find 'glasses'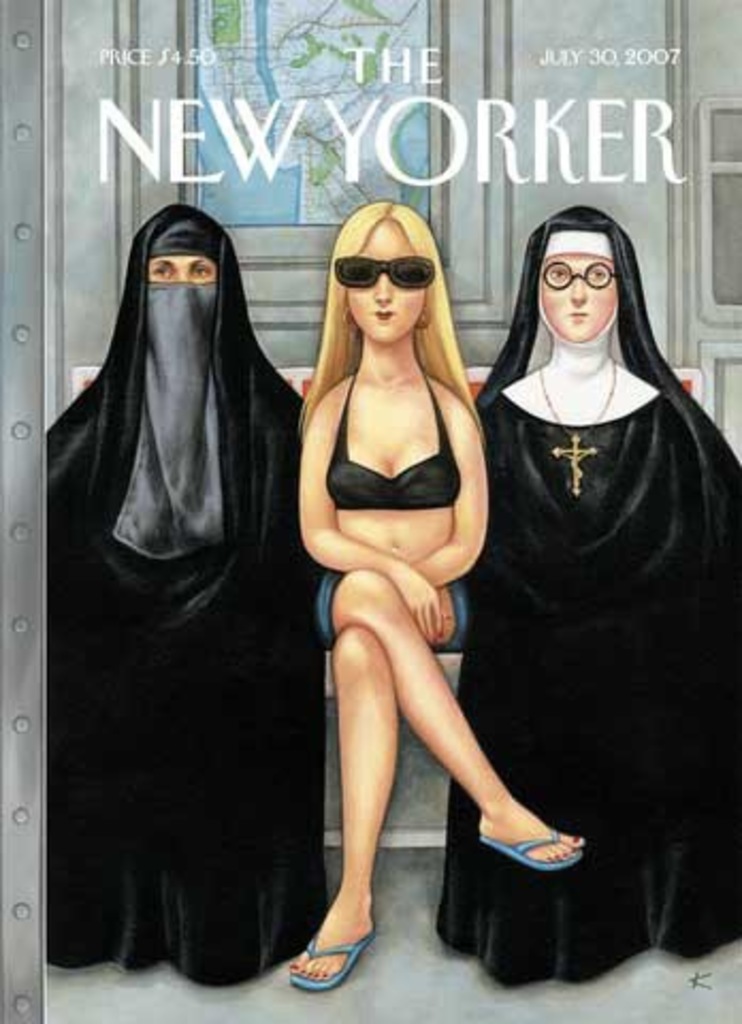
select_region(539, 258, 614, 290)
